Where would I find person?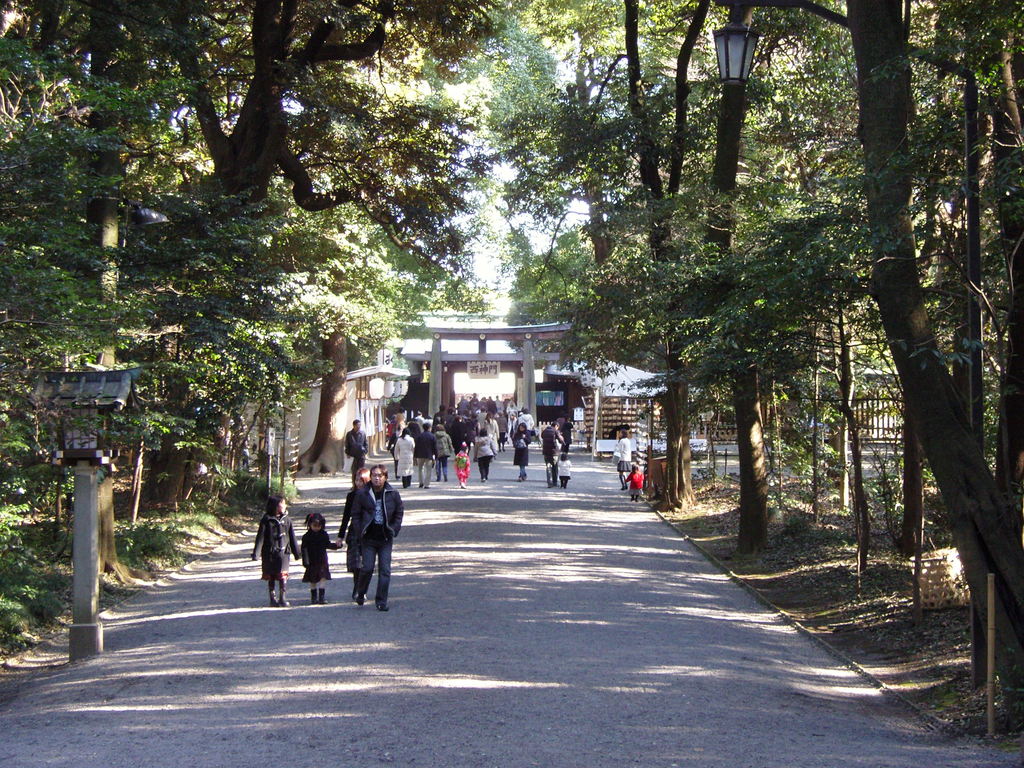
At locate(474, 427, 496, 480).
